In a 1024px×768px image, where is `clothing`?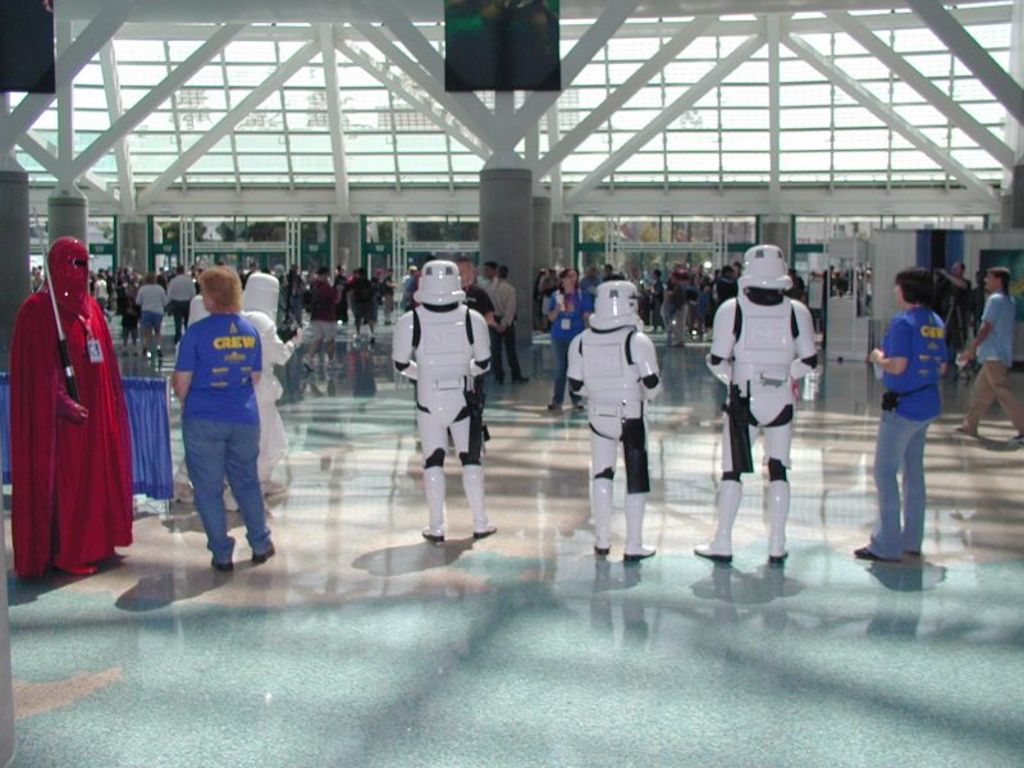
x1=954, y1=285, x2=1023, y2=440.
